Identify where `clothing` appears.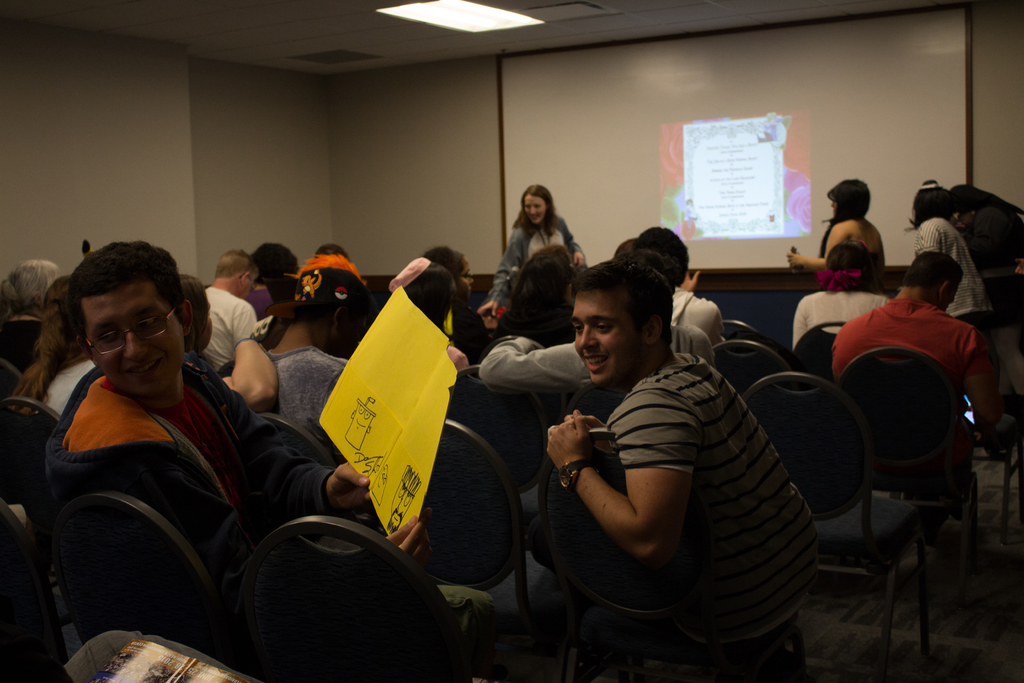
Appears at BBox(248, 281, 276, 320).
